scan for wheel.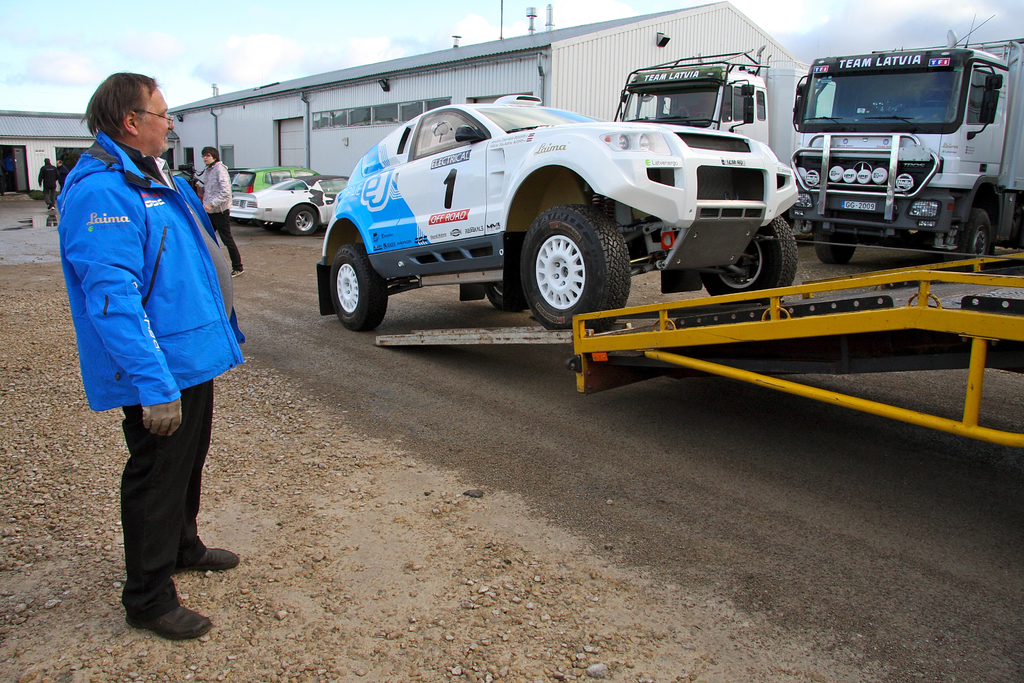
Scan result: [954, 209, 989, 252].
